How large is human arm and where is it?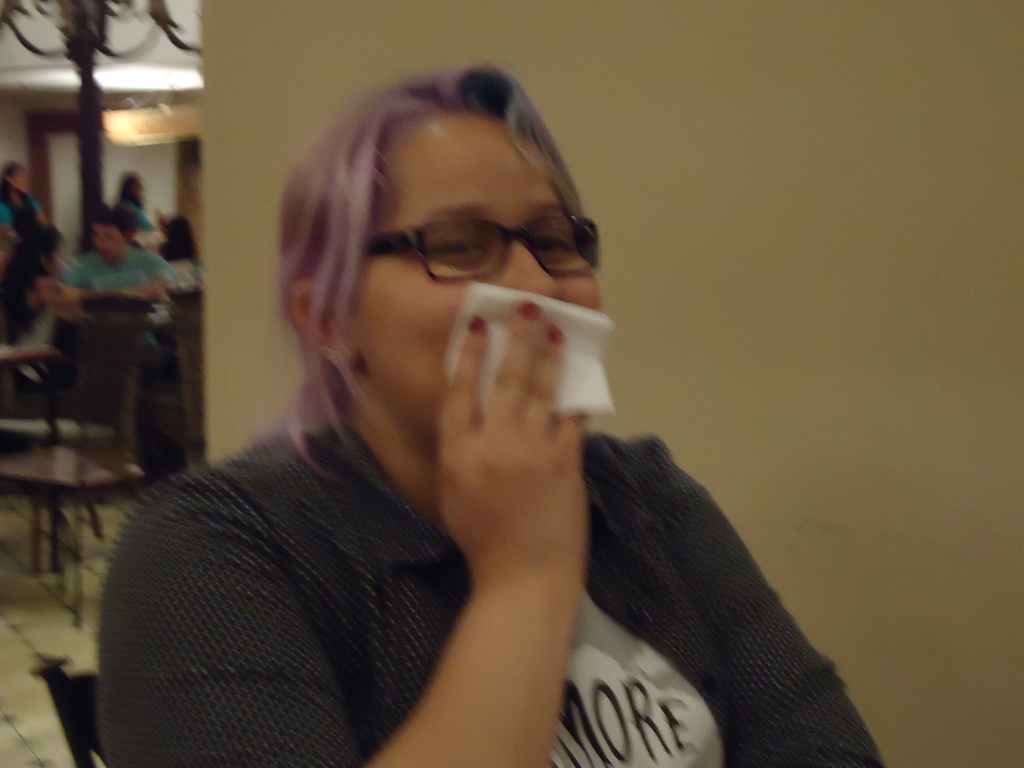
Bounding box: BBox(35, 203, 54, 227).
